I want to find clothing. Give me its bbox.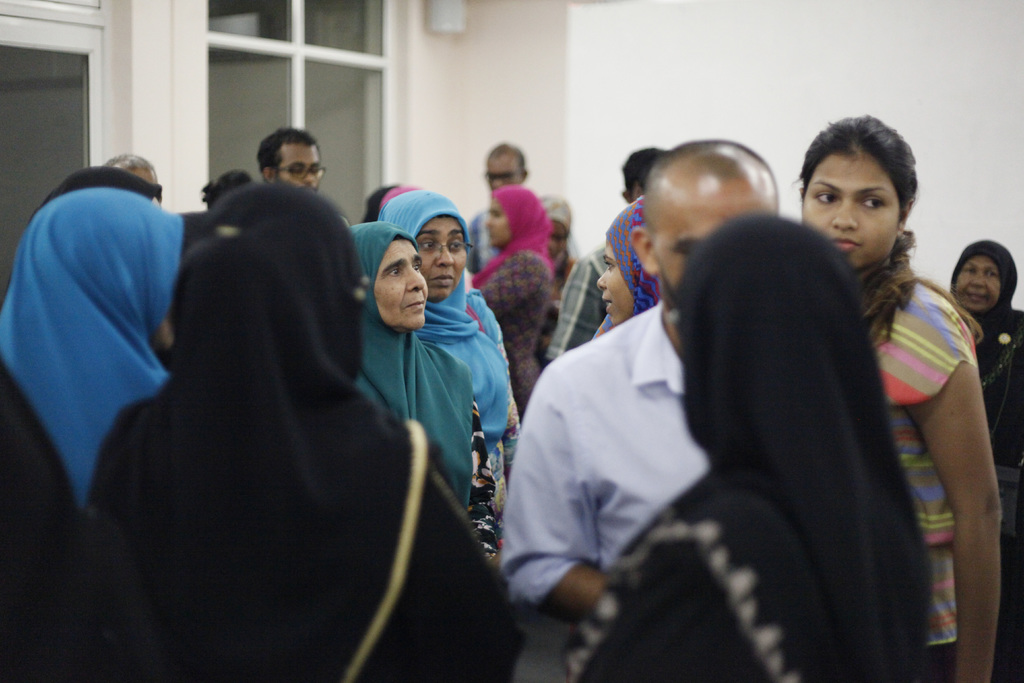
select_region(0, 188, 184, 508).
